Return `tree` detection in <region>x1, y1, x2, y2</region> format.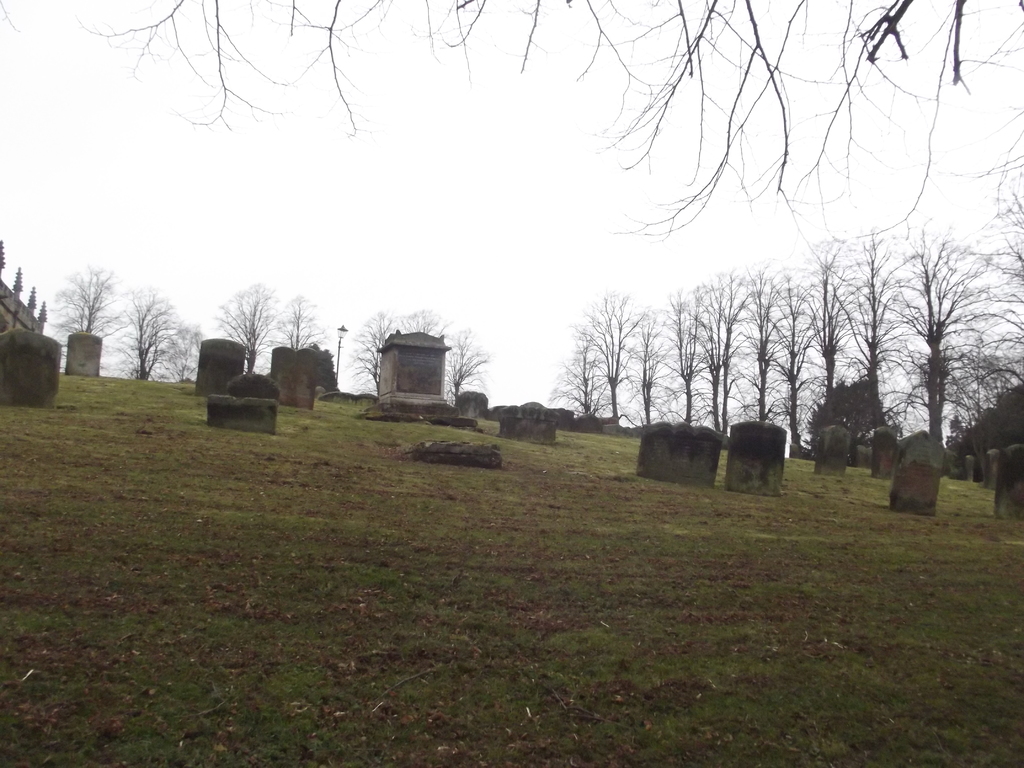
<region>829, 229, 916, 380</region>.
